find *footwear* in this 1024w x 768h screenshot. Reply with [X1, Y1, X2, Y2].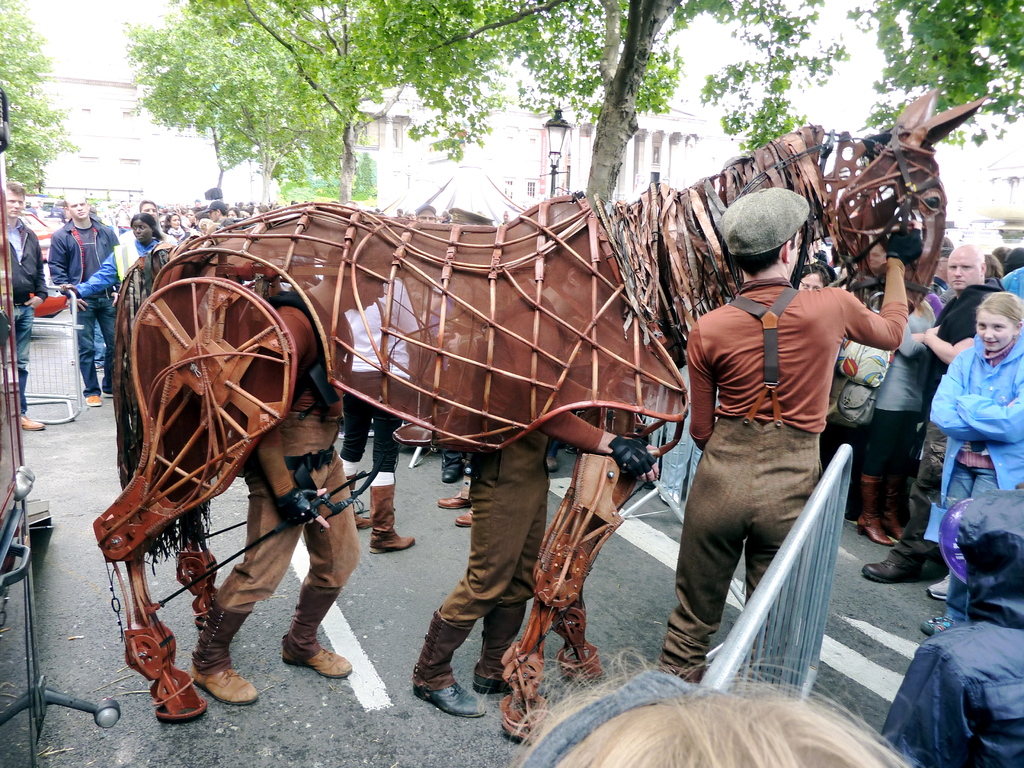
[282, 584, 353, 683].
